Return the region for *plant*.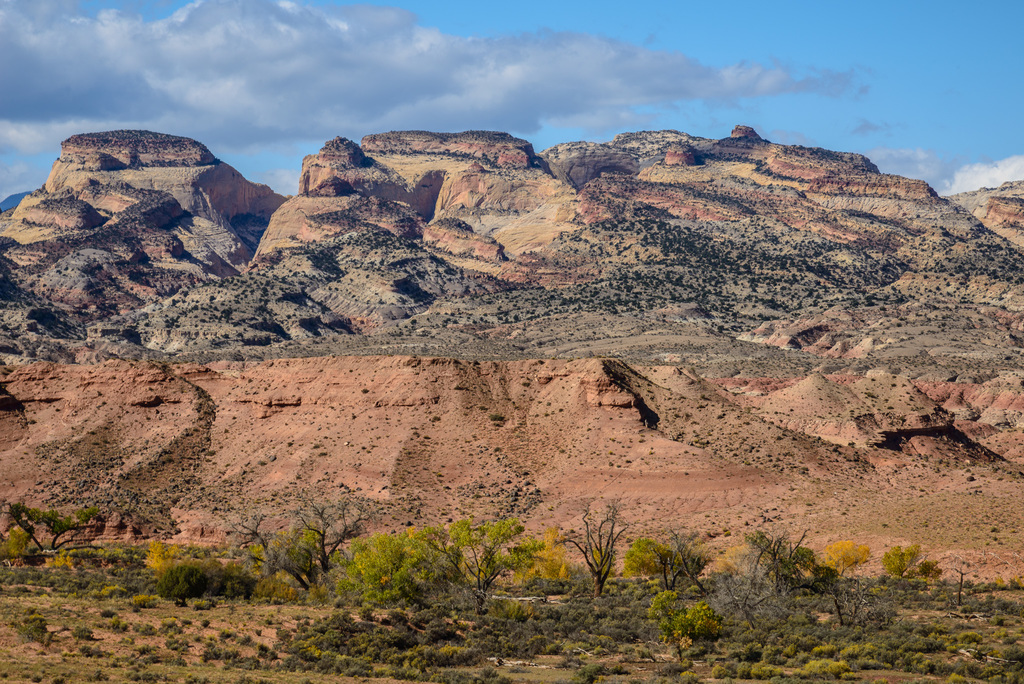
200 615 212 631.
